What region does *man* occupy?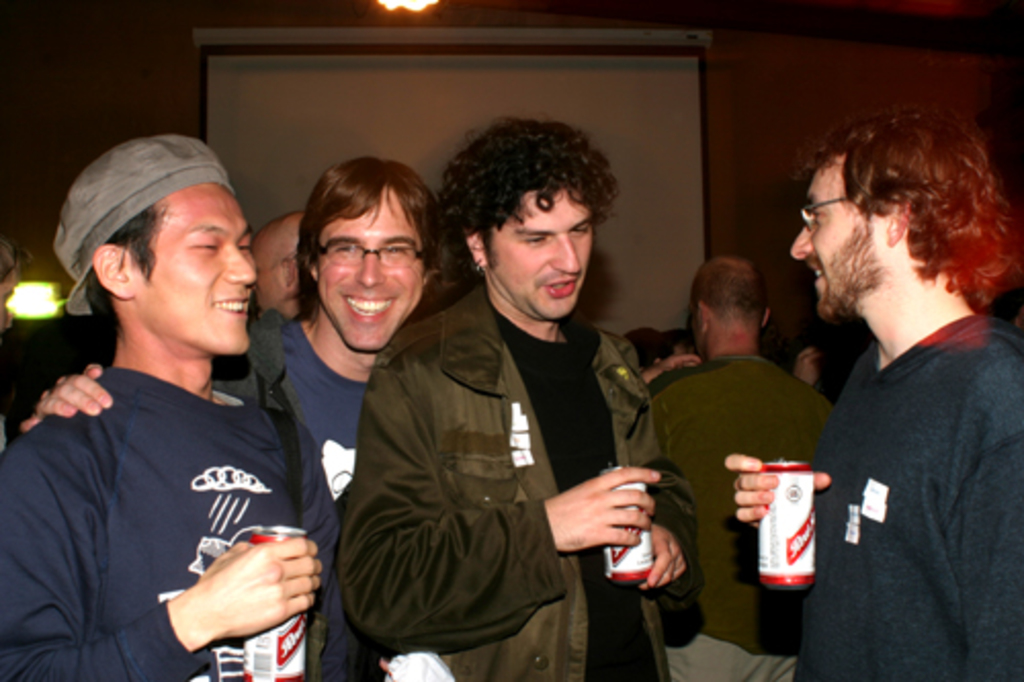
0,133,330,680.
